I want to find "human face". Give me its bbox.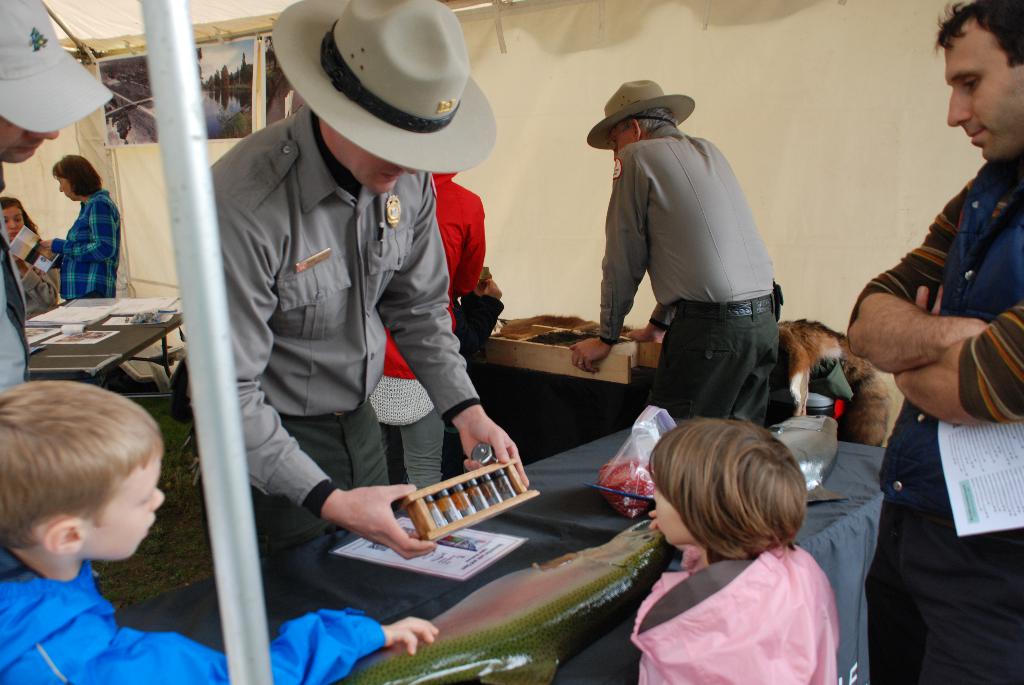
x1=611, y1=126, x2=635, y2=161.
